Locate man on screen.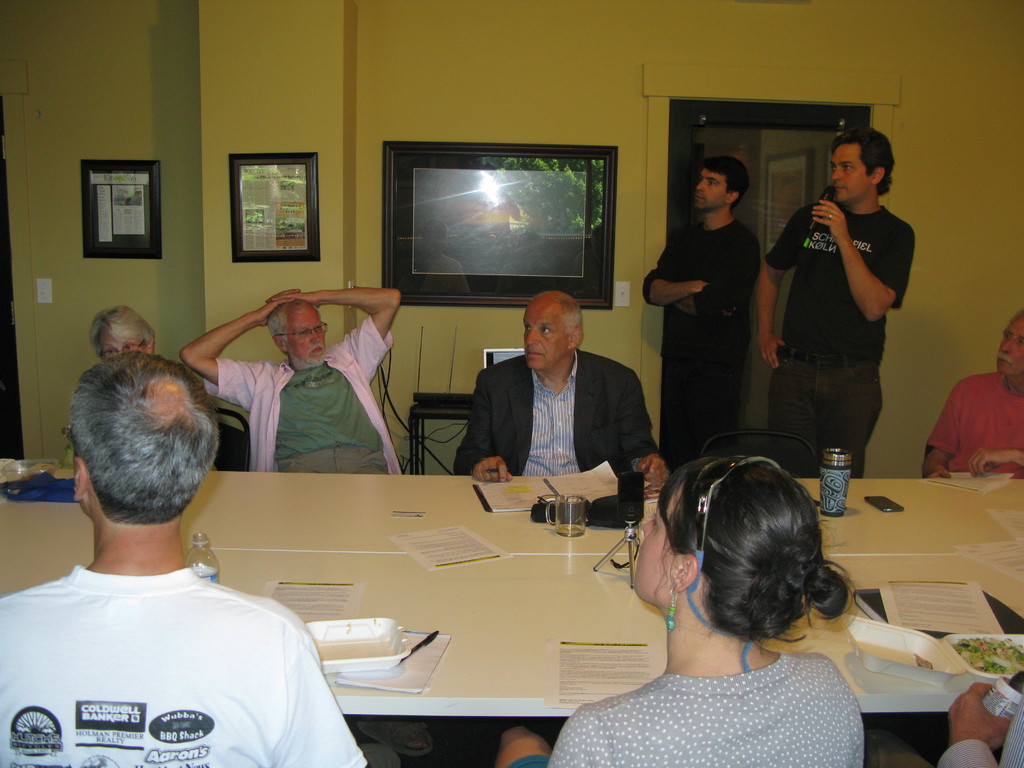
On screen at {"left": 644, "top": 153, "right": 762, "bottom": 463}.
